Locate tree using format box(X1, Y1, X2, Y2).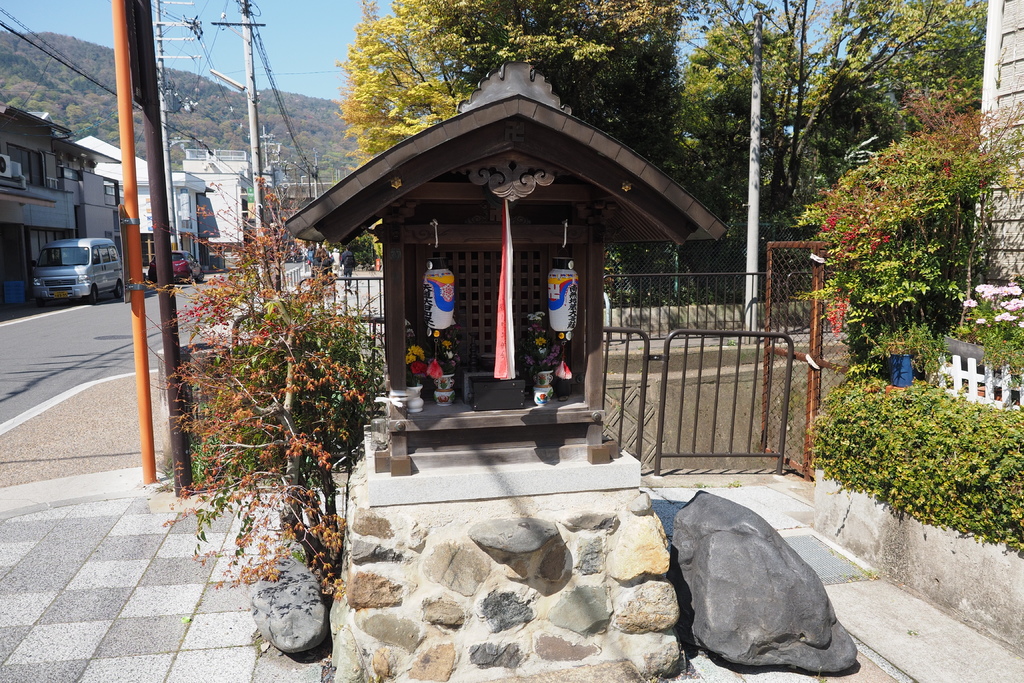
box(803, 73, 1016, 422).
